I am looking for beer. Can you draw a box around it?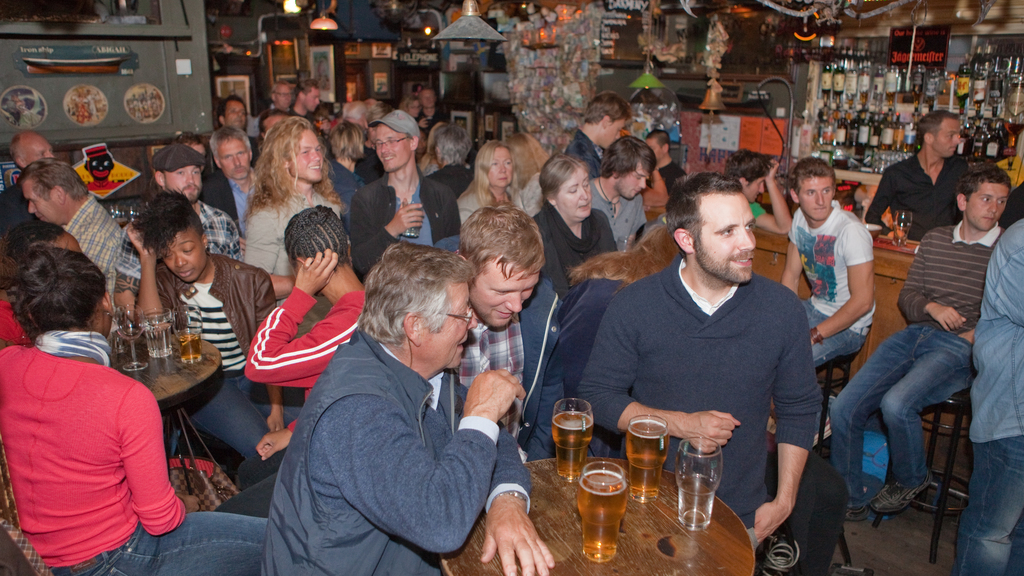
Sure, the bounding box is 626:415:668:500.
